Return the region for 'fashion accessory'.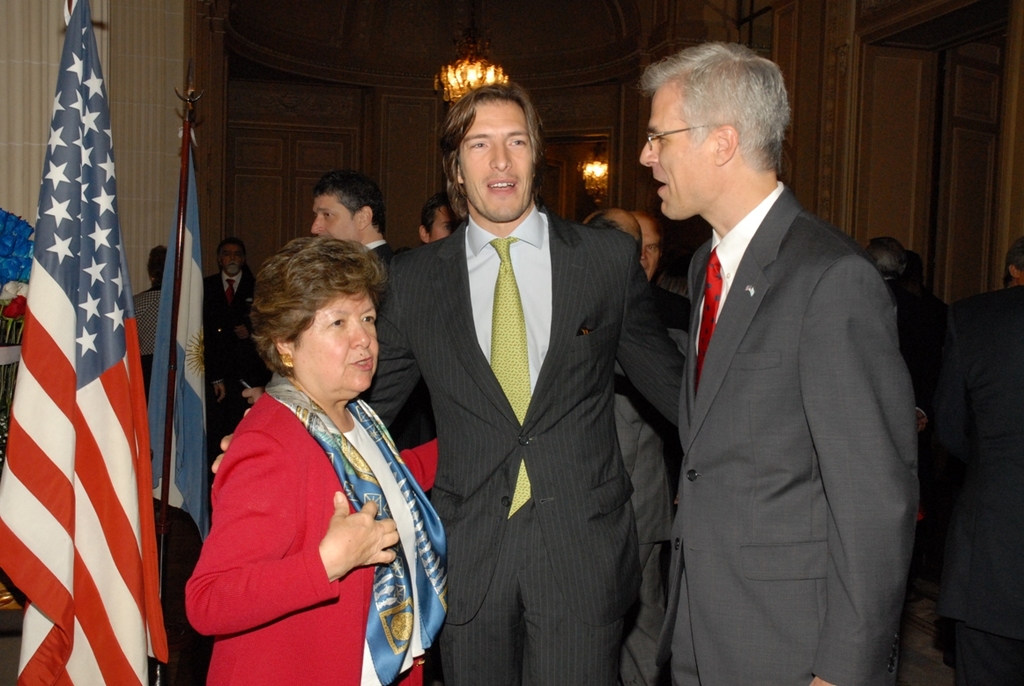
pyautogui.locateOnScreen(225, 278, 238, 299).
